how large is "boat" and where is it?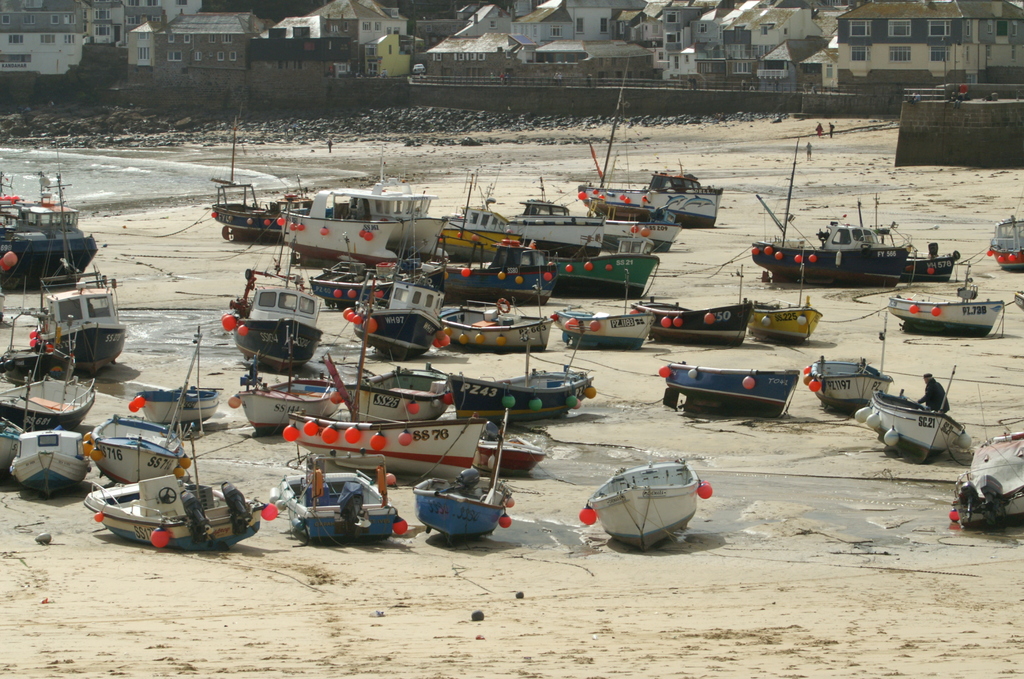
Bounding box: Rect(1012, 290, 1023, 308).
